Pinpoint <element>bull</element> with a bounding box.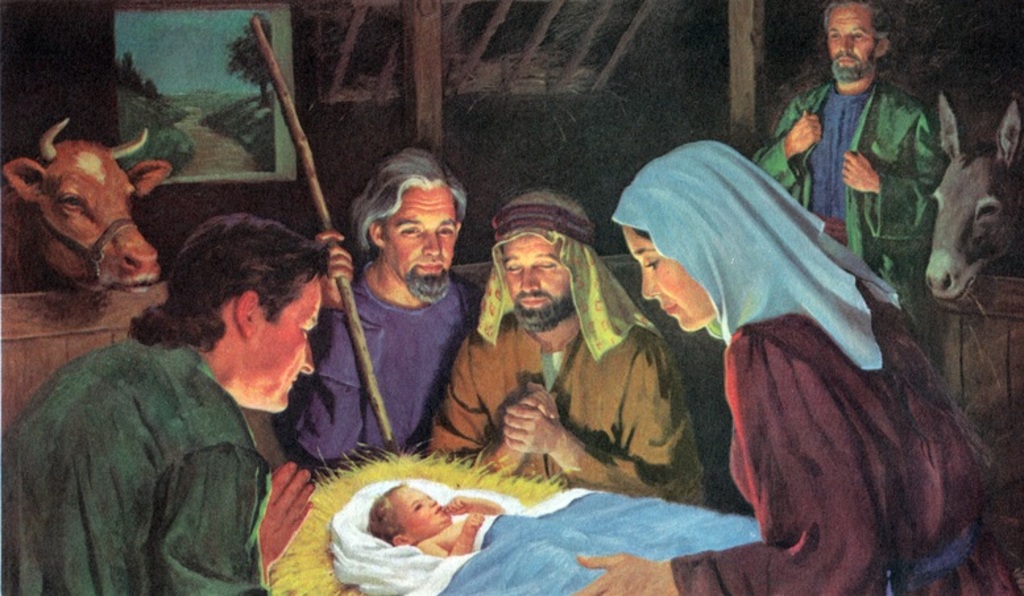
Rect(0, 119, 175, 293).
